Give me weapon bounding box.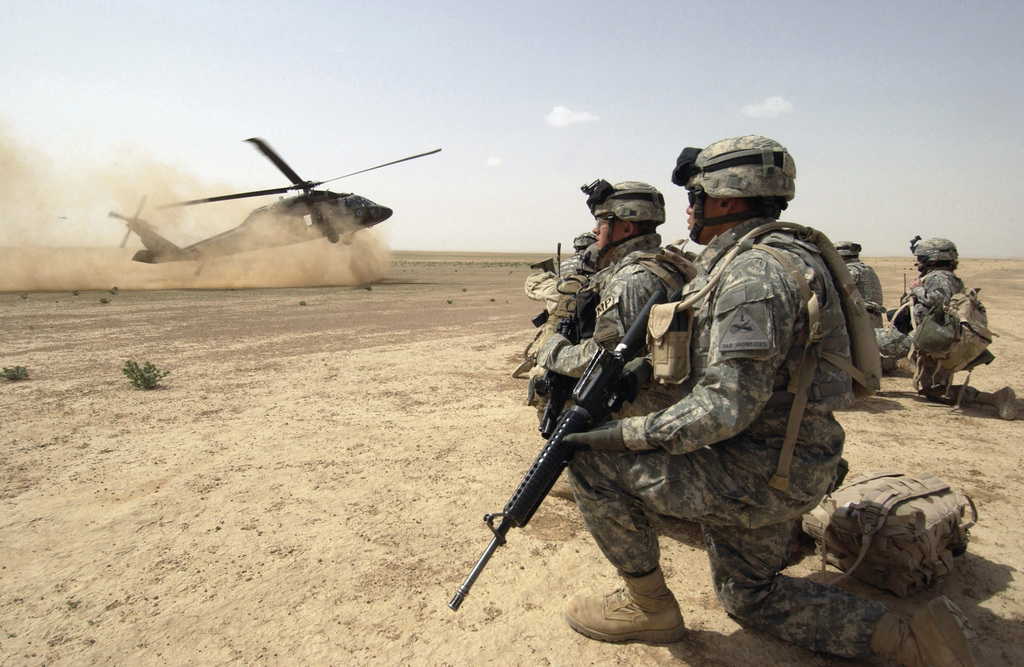
locate(471, 264, 690, 599).
